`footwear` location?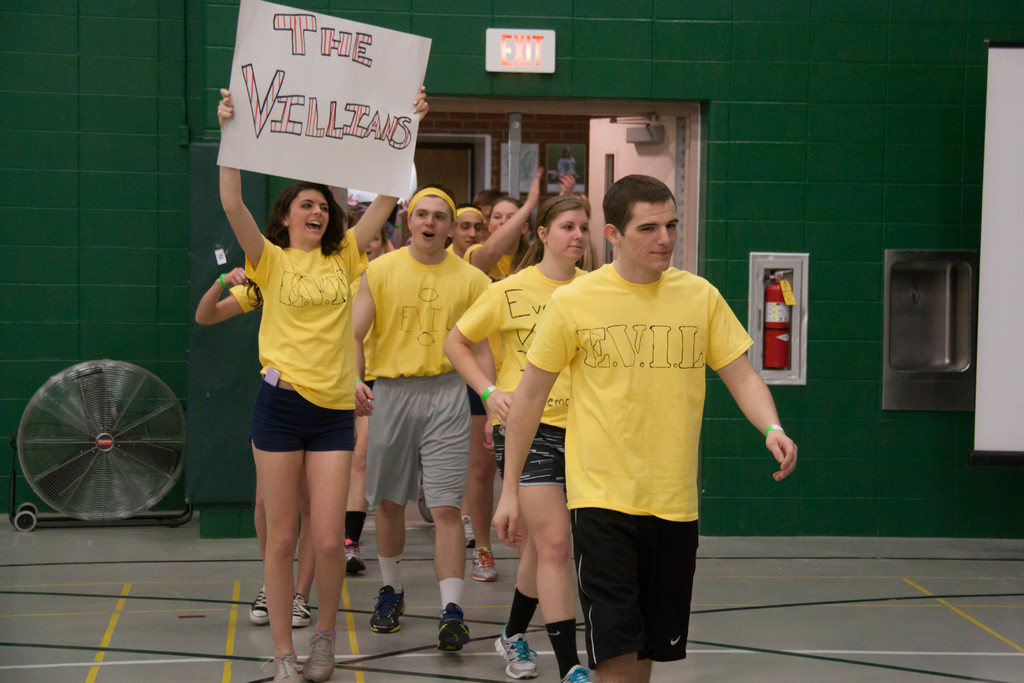
bbox=[274, 651, 308, 682]
